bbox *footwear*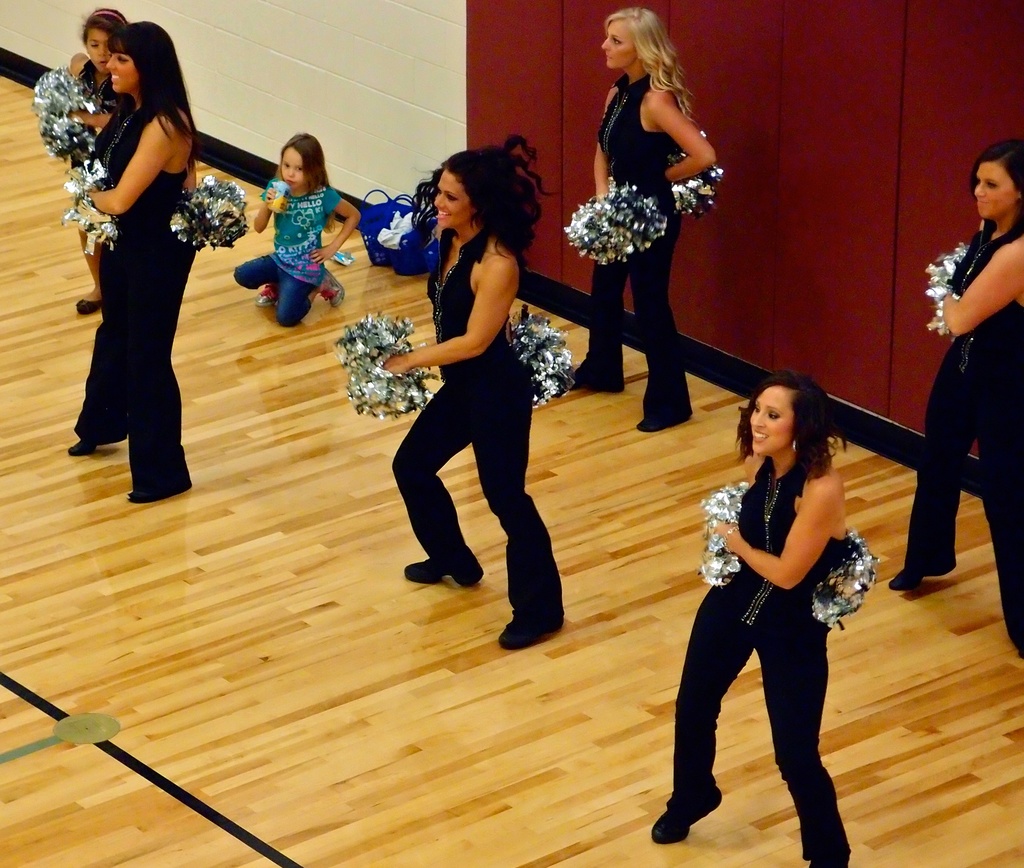
left=810, top=853, right=853, bottom=867
